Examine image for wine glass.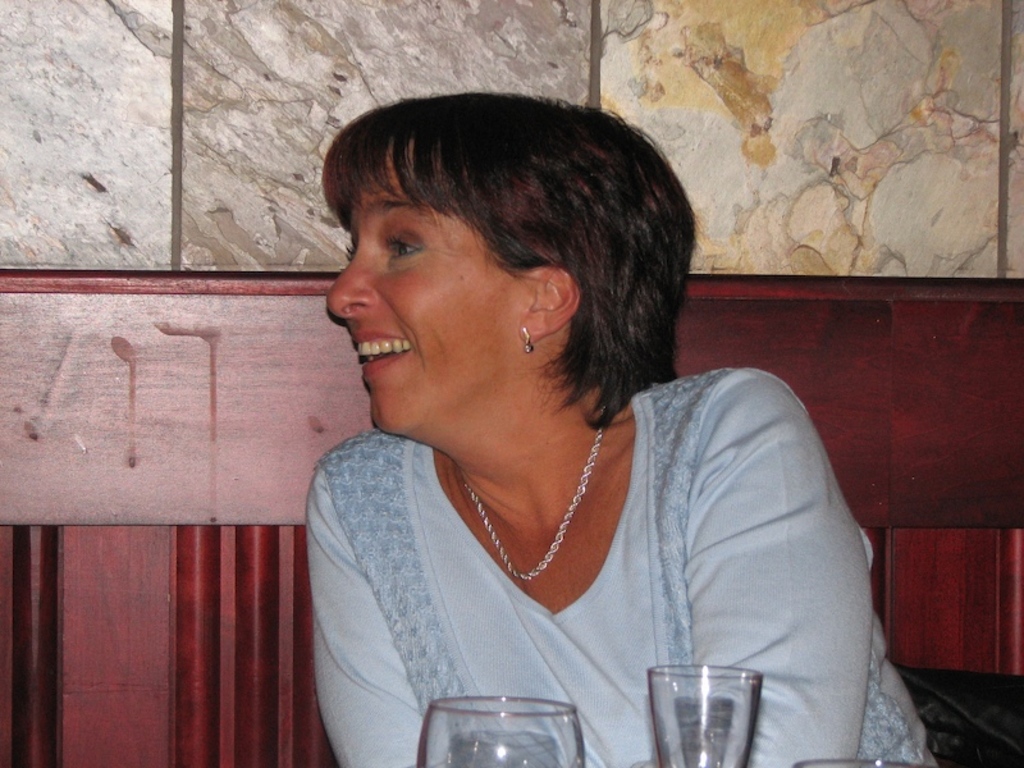
Examination result: 657 659 750 764.
